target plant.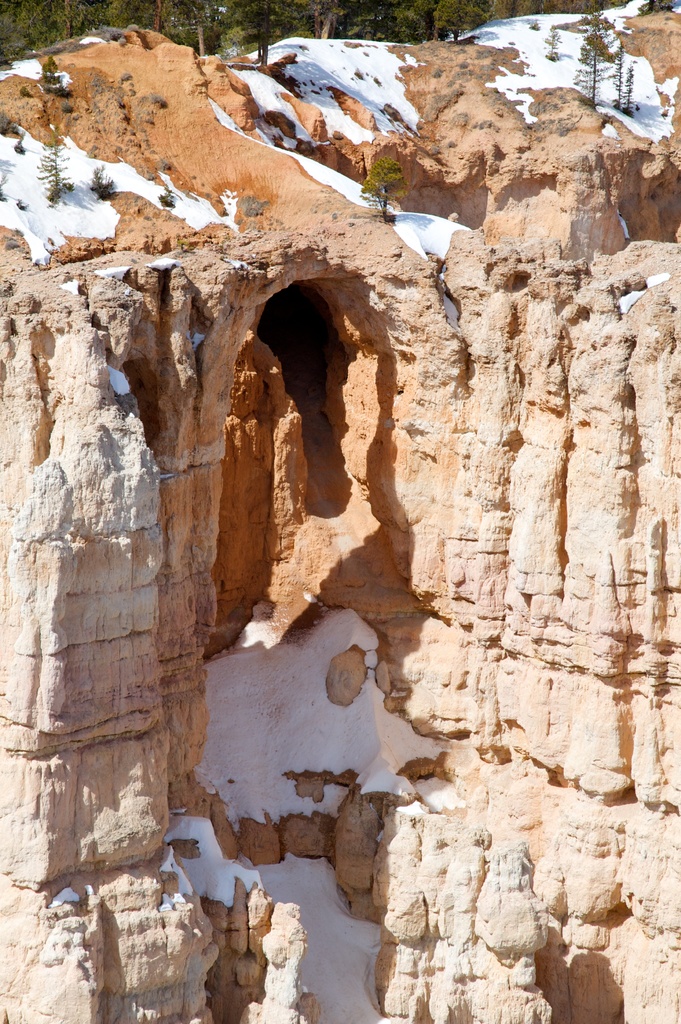
Target region: (left=364, top=142, right=406, bottom=218).
